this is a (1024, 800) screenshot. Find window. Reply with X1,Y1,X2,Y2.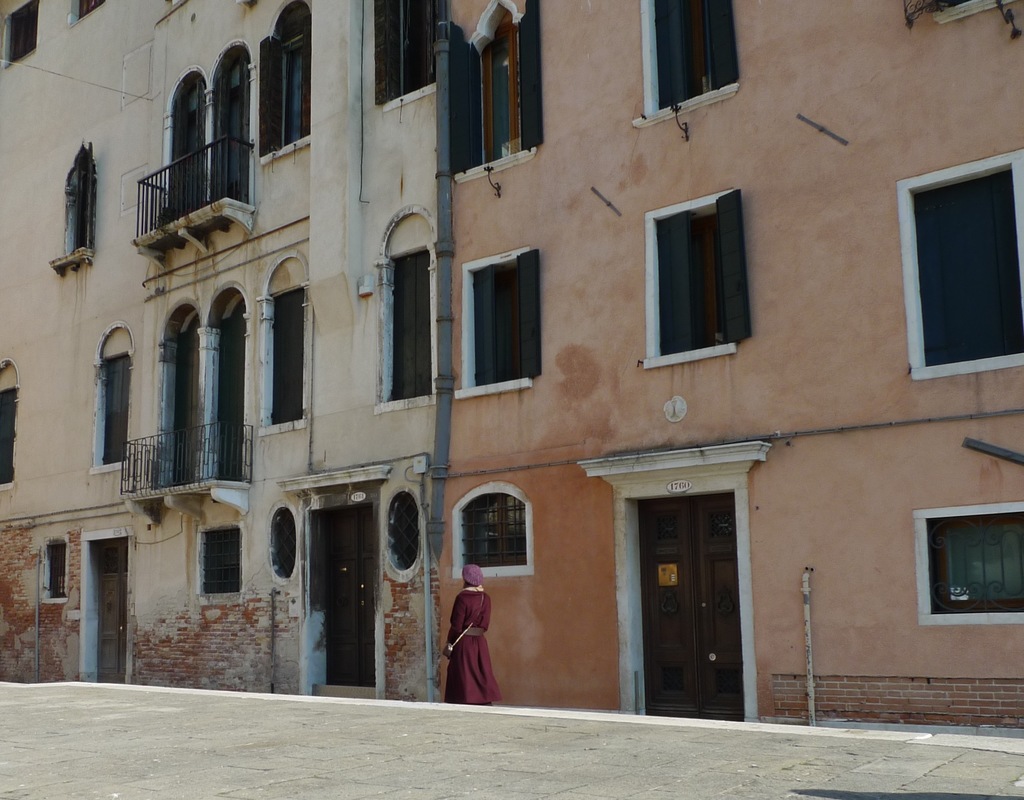
106,343,136,466.
